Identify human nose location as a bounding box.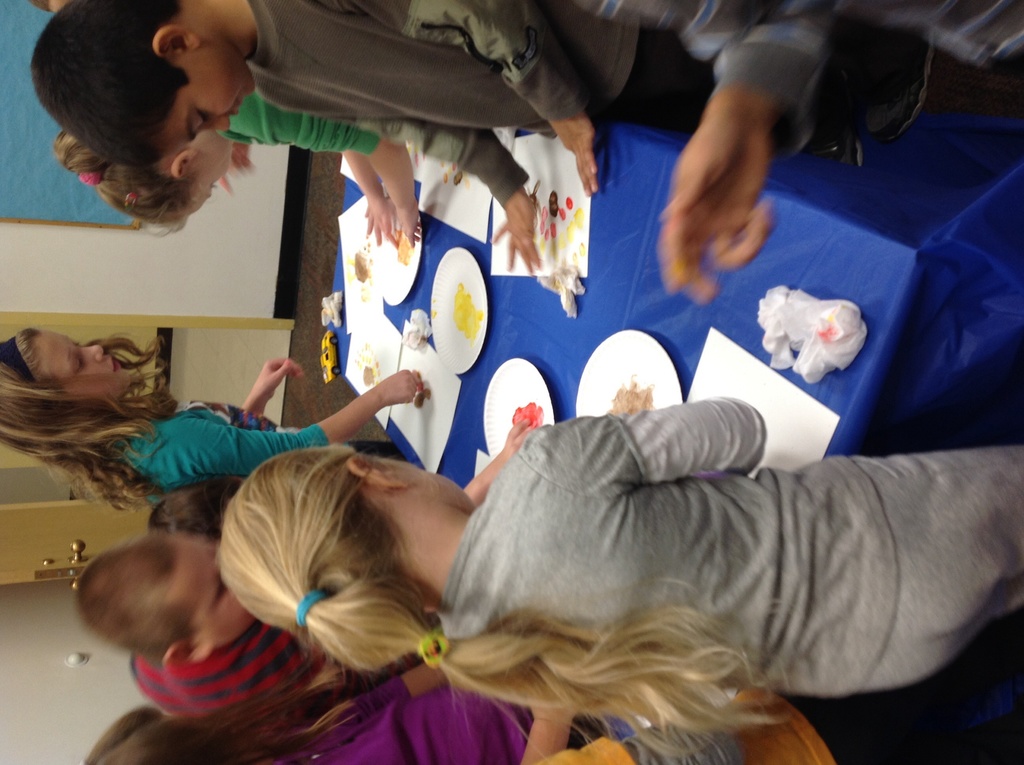
bbox(81, 346, 102, 367).
